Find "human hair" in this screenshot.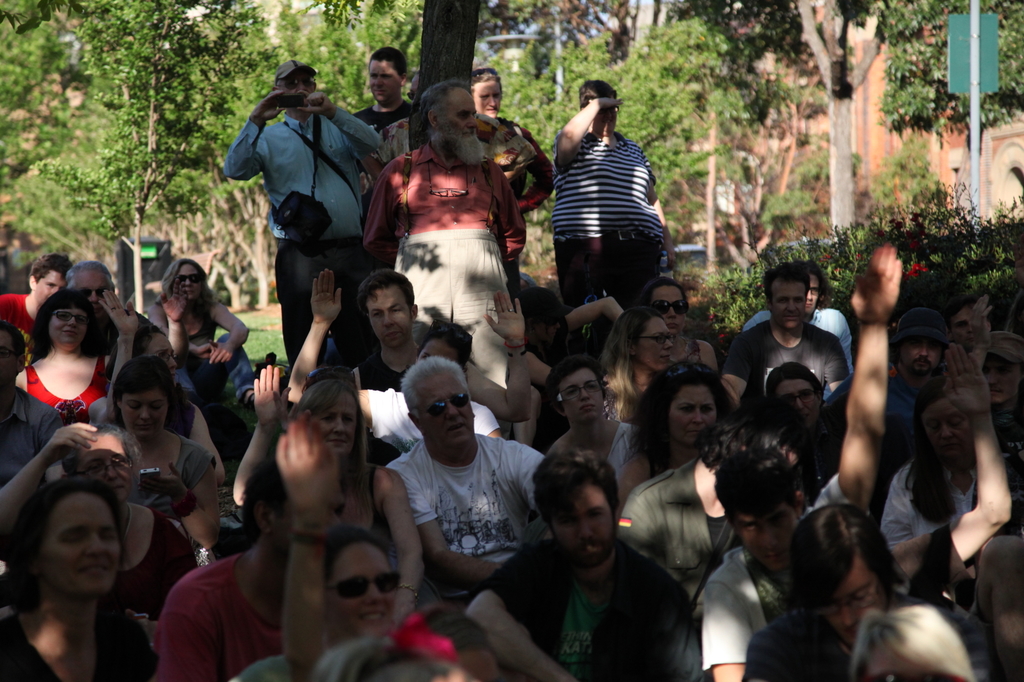
The bounding box for "human hair" is (538, 354, 609, 436).
